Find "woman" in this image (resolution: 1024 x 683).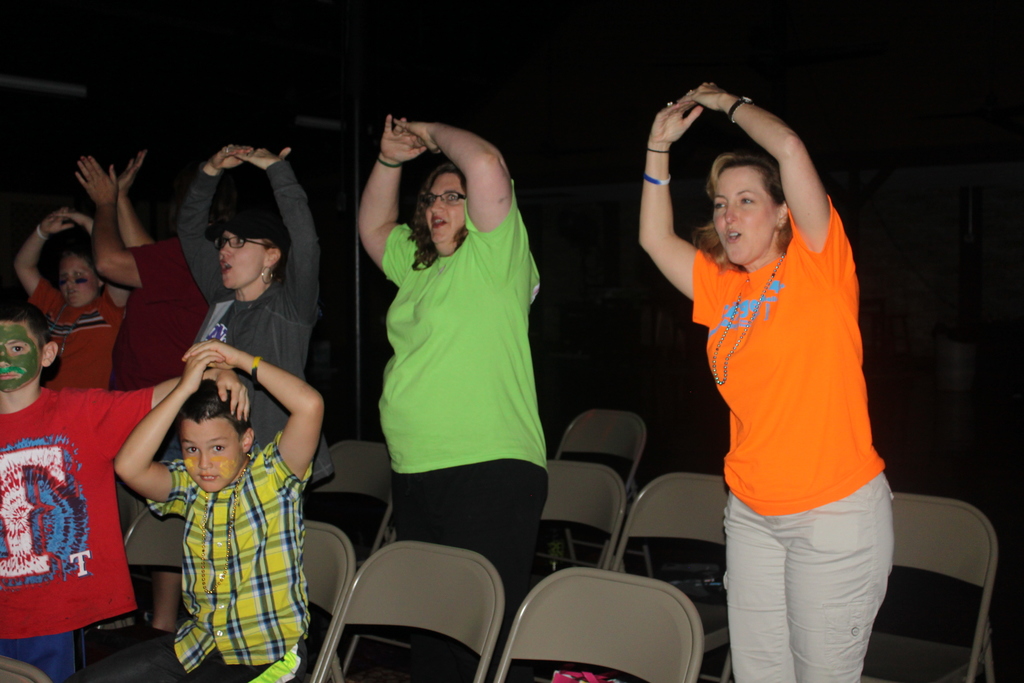
(170,134,328,491).
